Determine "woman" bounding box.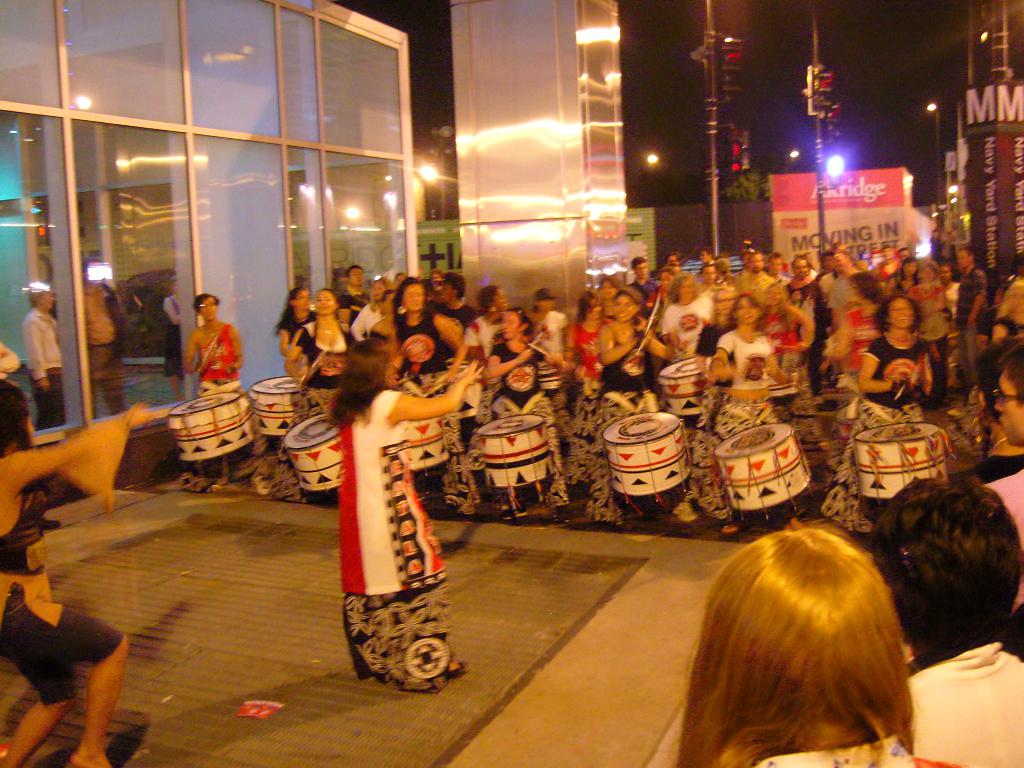
Determined: box(333, 339, 477, 696).
